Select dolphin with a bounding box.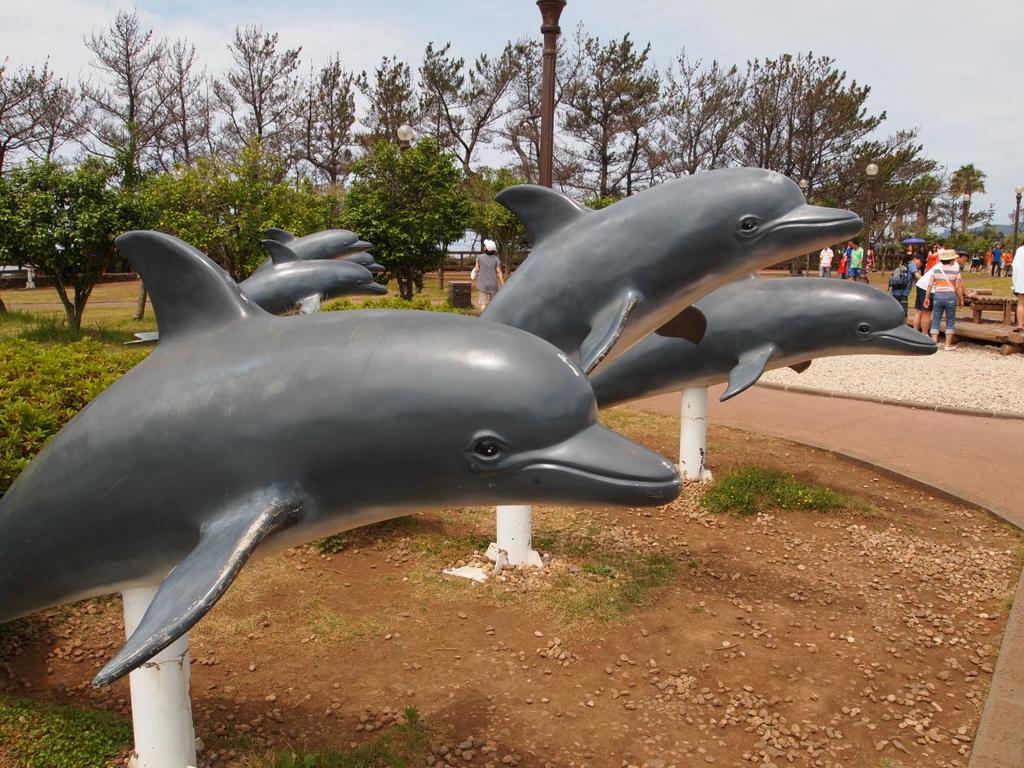
{"x1": 122, "y1": 238, "x2": 390, "y2": 350}.
